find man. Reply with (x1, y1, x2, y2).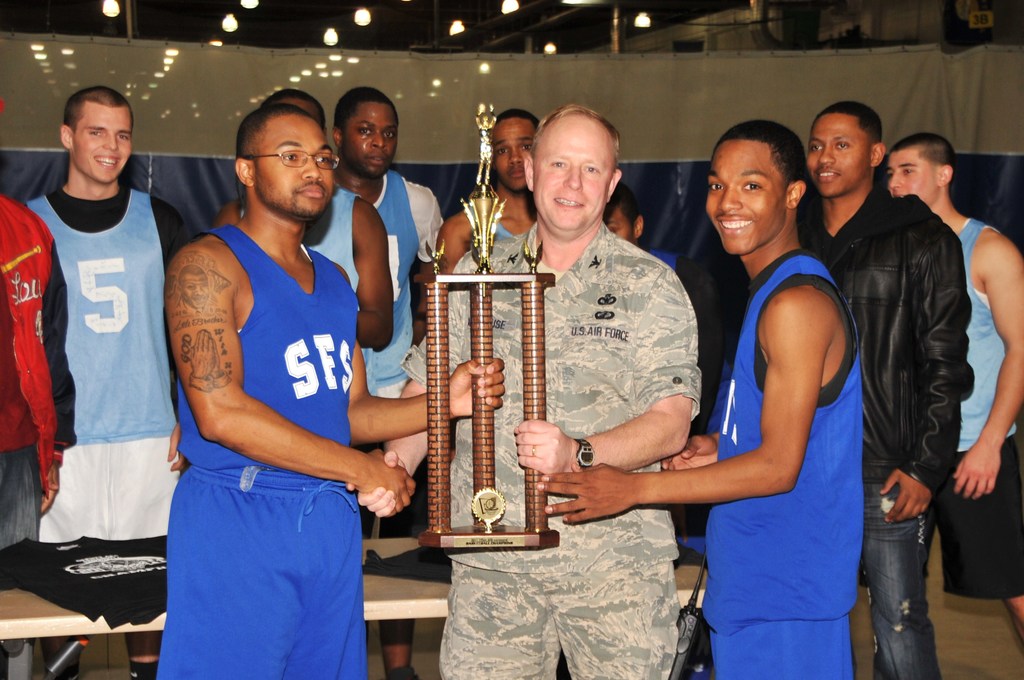
(345, 99, 705, 679).
